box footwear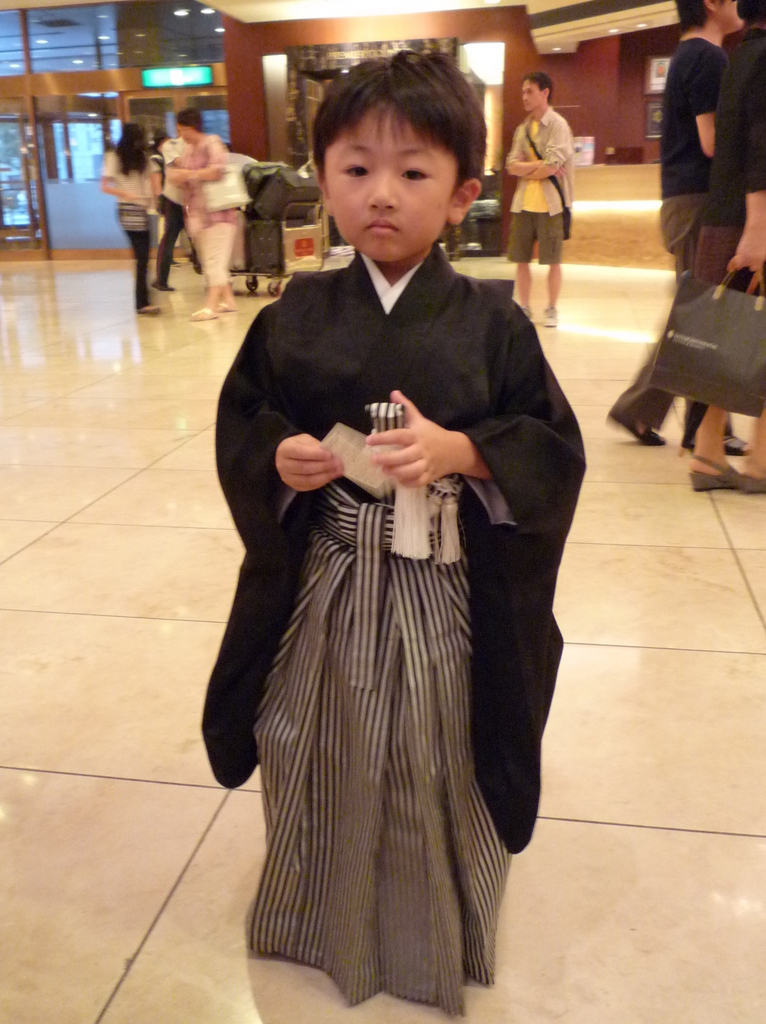
select_region(519, 299, 531, 320)
